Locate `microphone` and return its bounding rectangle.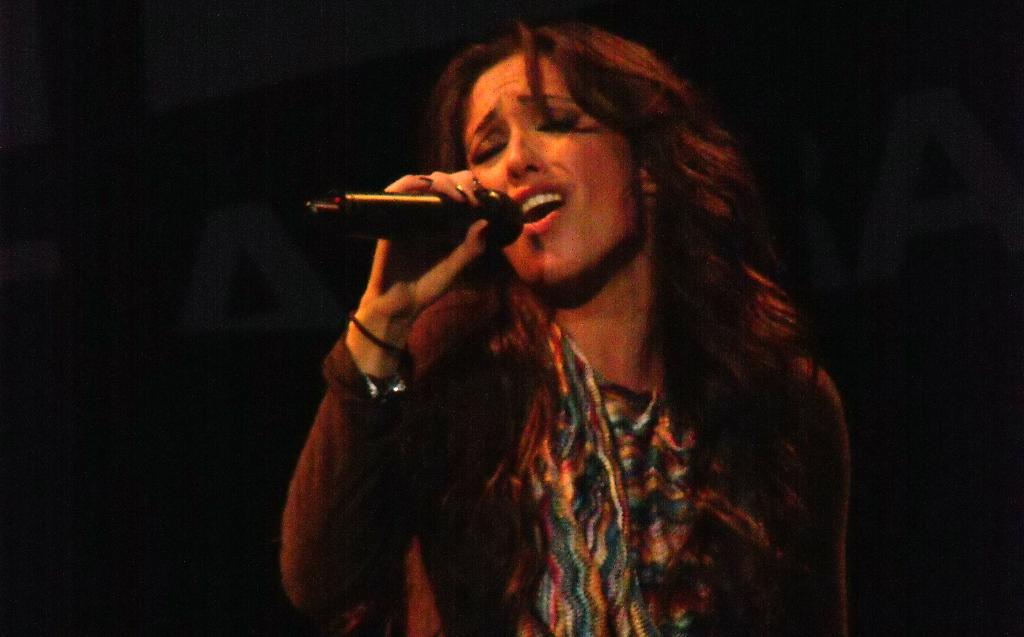
354,153,552,263.
